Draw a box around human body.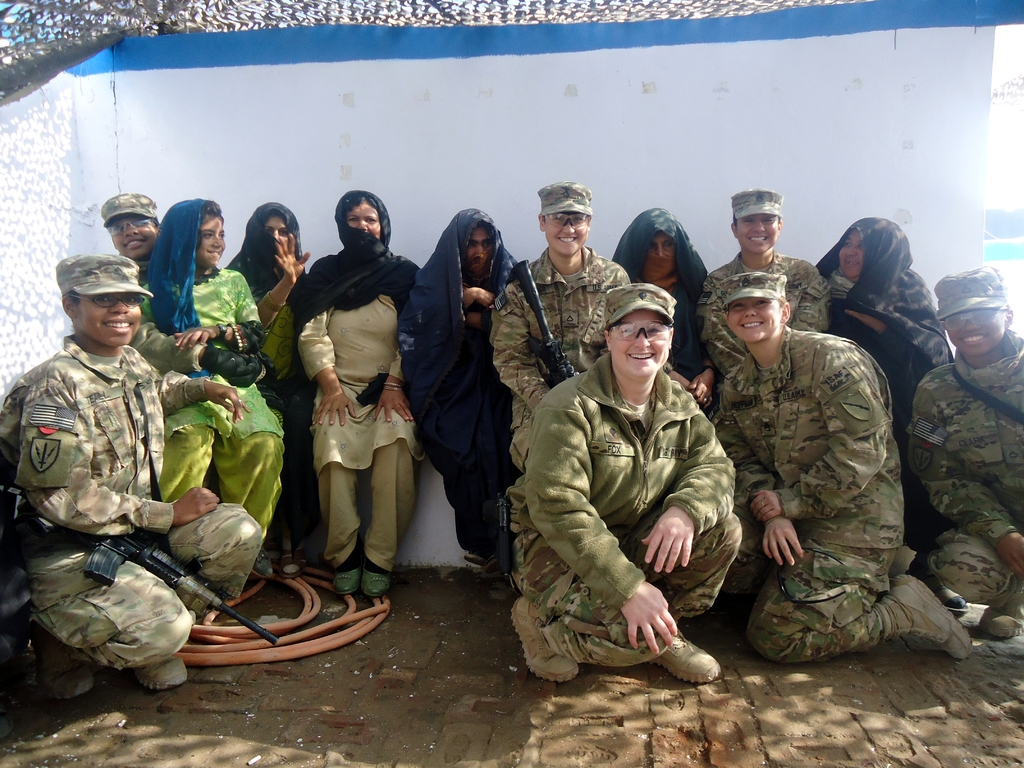
<bbox>516, 292, 763, 699</bbox>.
